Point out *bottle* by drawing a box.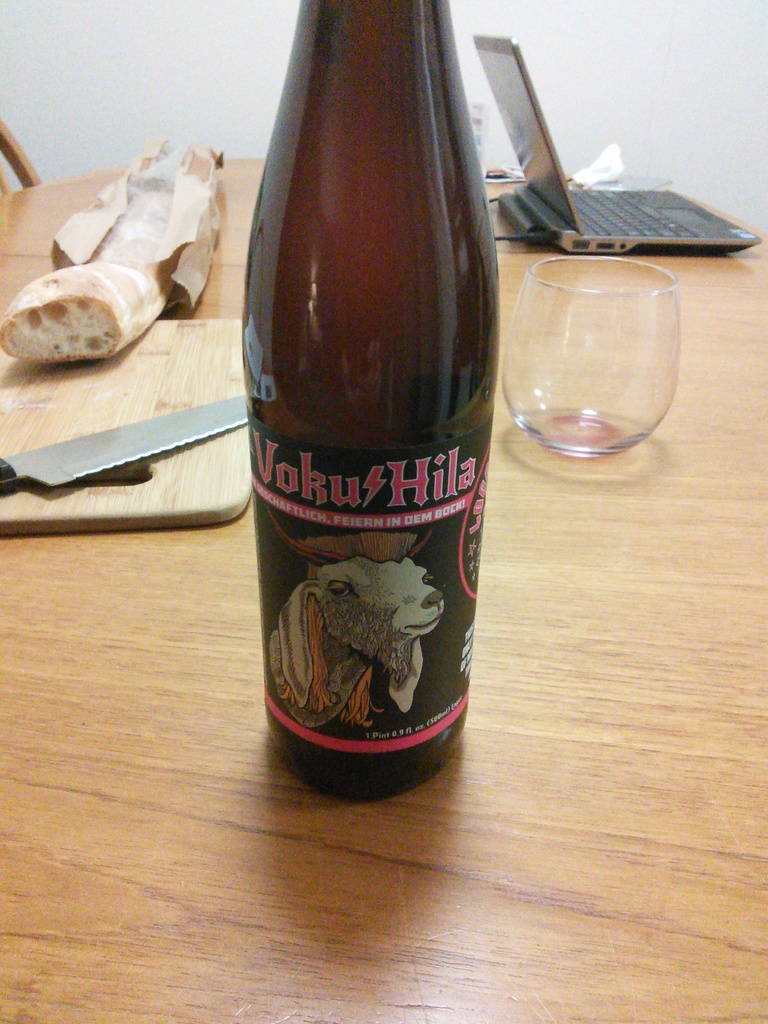
[left=240, top=0, right=516, bottom=803].
